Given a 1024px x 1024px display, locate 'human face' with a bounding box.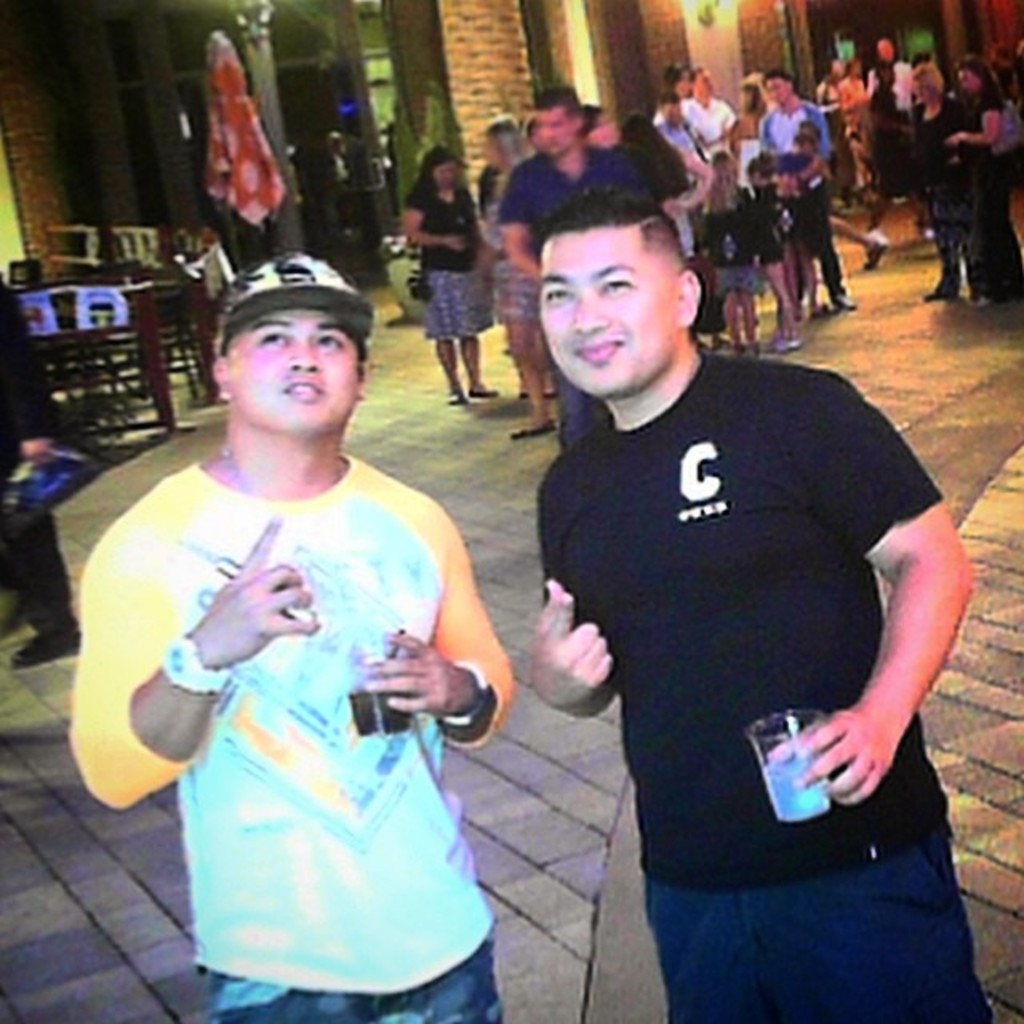
Located: box(718, 171, 738, 195).
